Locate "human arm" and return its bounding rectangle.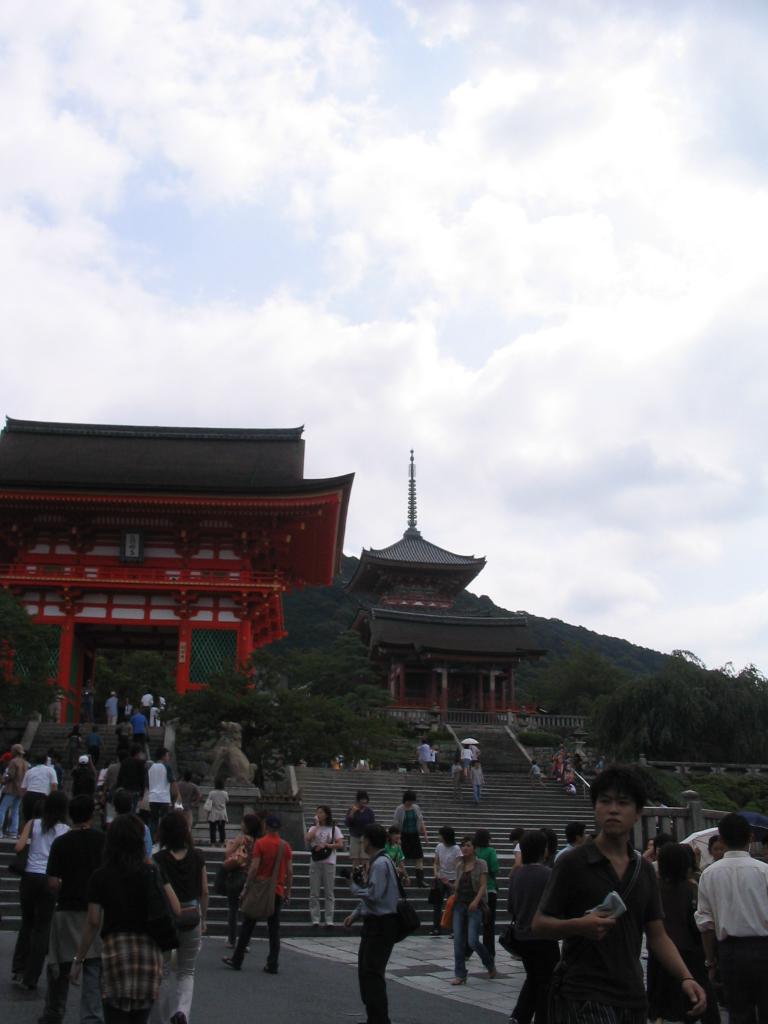
<bbox>531, 860, 611, 938</bbox>.
